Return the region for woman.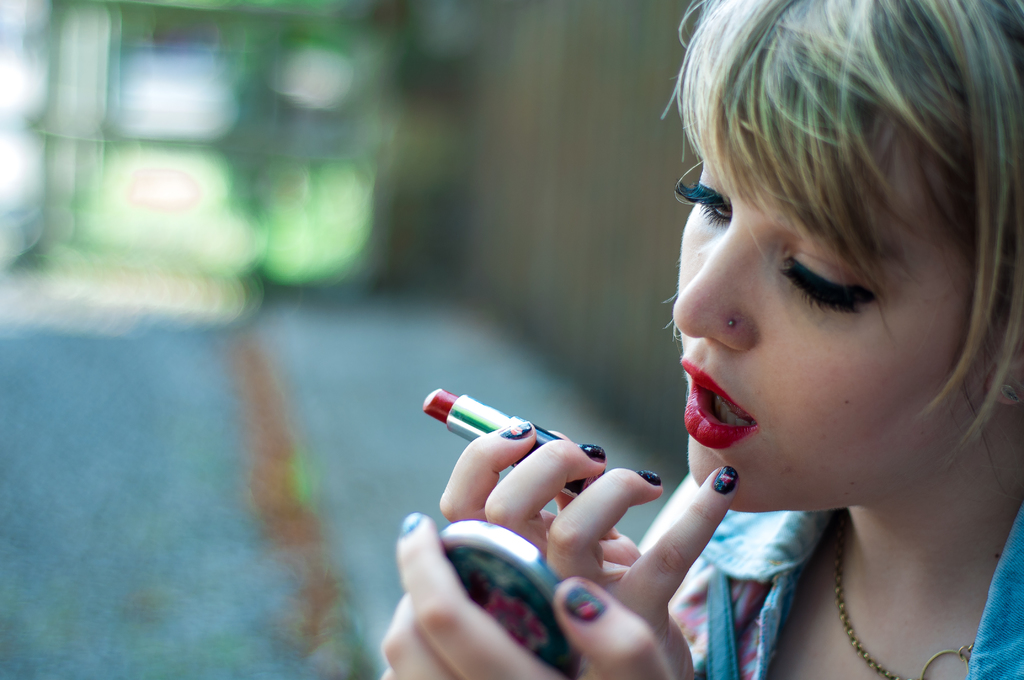
383,0,1023,679.
